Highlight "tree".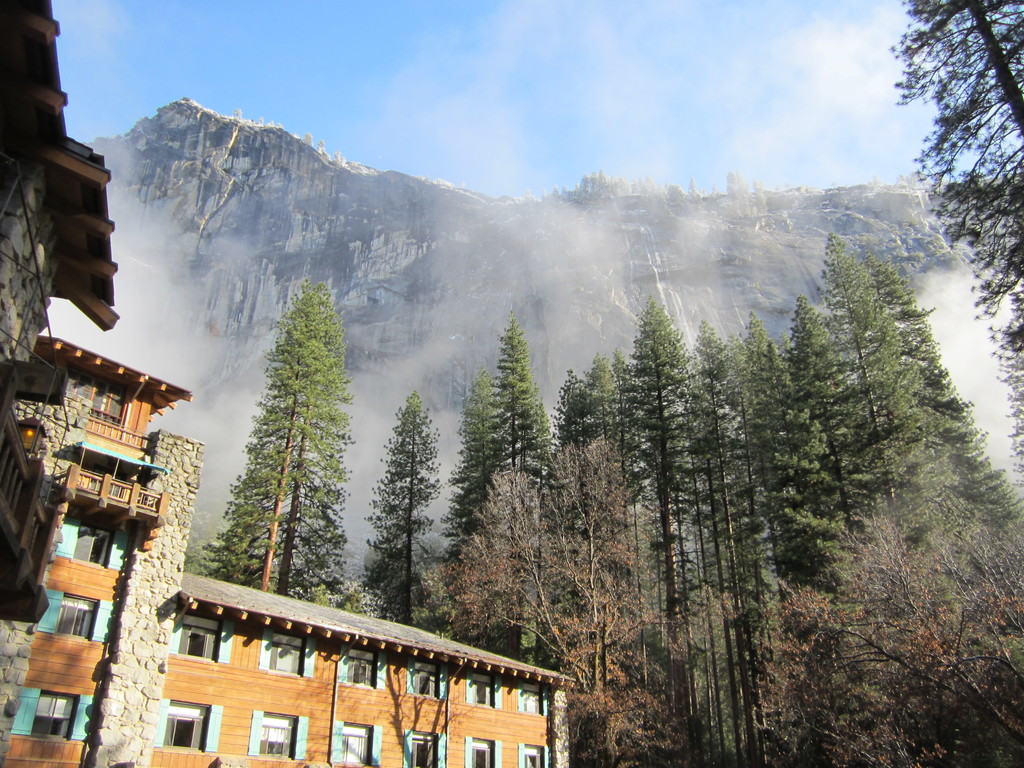
Highlighted region: Rect(756, 486, 1023, 767).
